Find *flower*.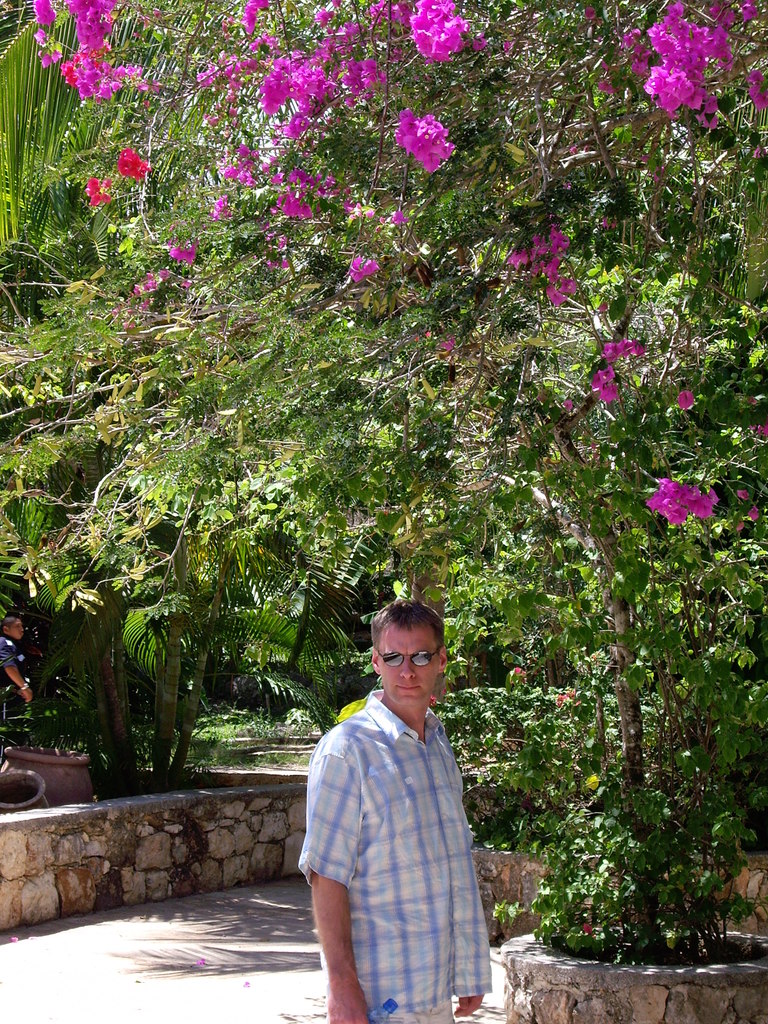
x1=127 y1=317 x2=137 y2=329.
